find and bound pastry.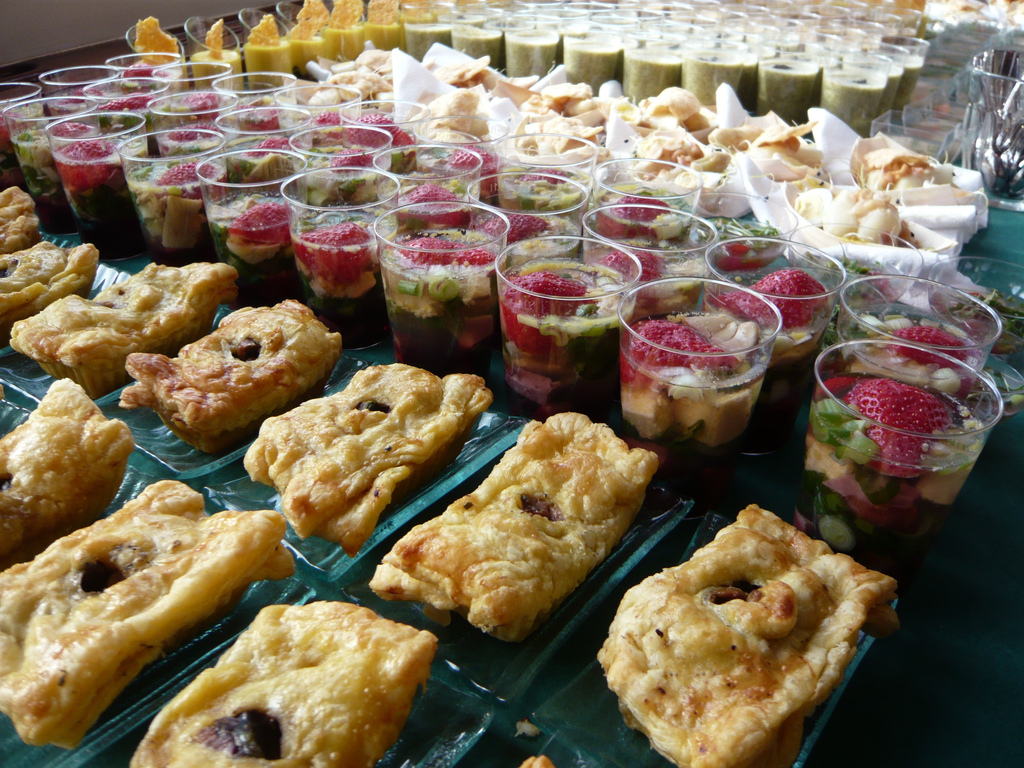
Bound: (x1=601, y1=495, x2=903, y2=767).
